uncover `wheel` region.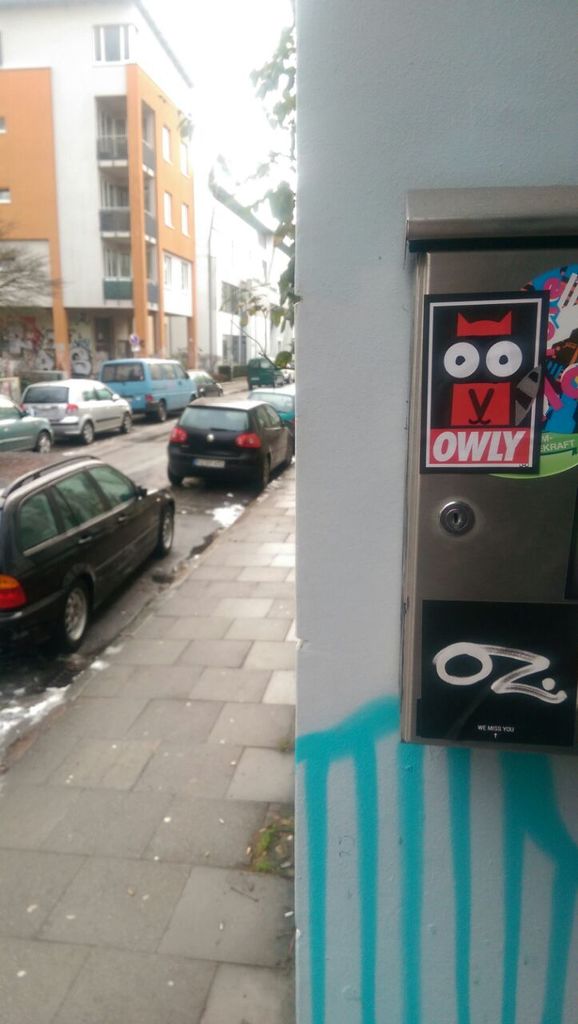
Uncovered: pyautogui.locateOnScreen(244, 456, 270, 494).
